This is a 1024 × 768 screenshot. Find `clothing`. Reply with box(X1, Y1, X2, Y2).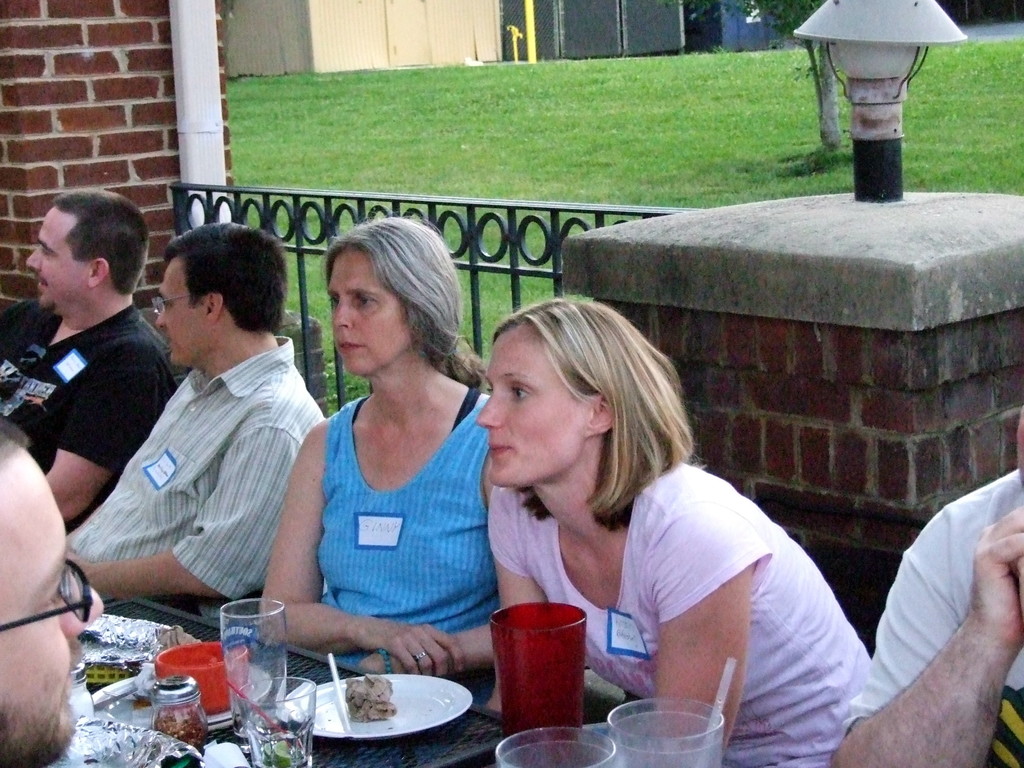
box(0, 292, 175, 540).
